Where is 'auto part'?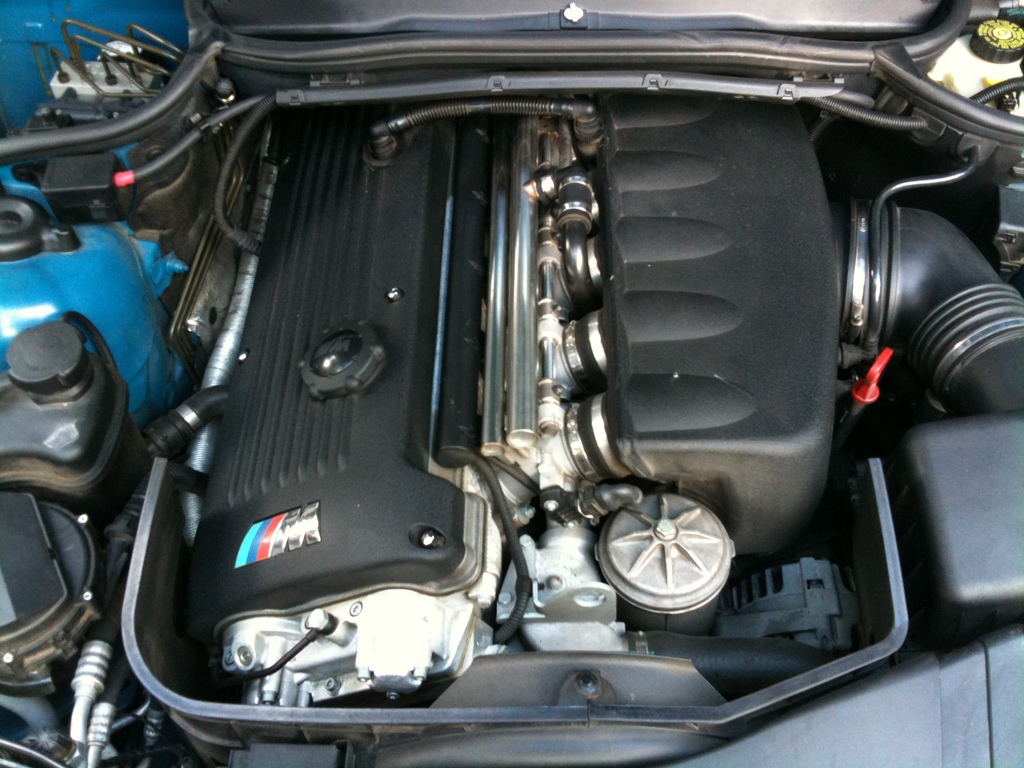
{"left": 0, "top": 20, "right": 228, "bottom": 767}.
